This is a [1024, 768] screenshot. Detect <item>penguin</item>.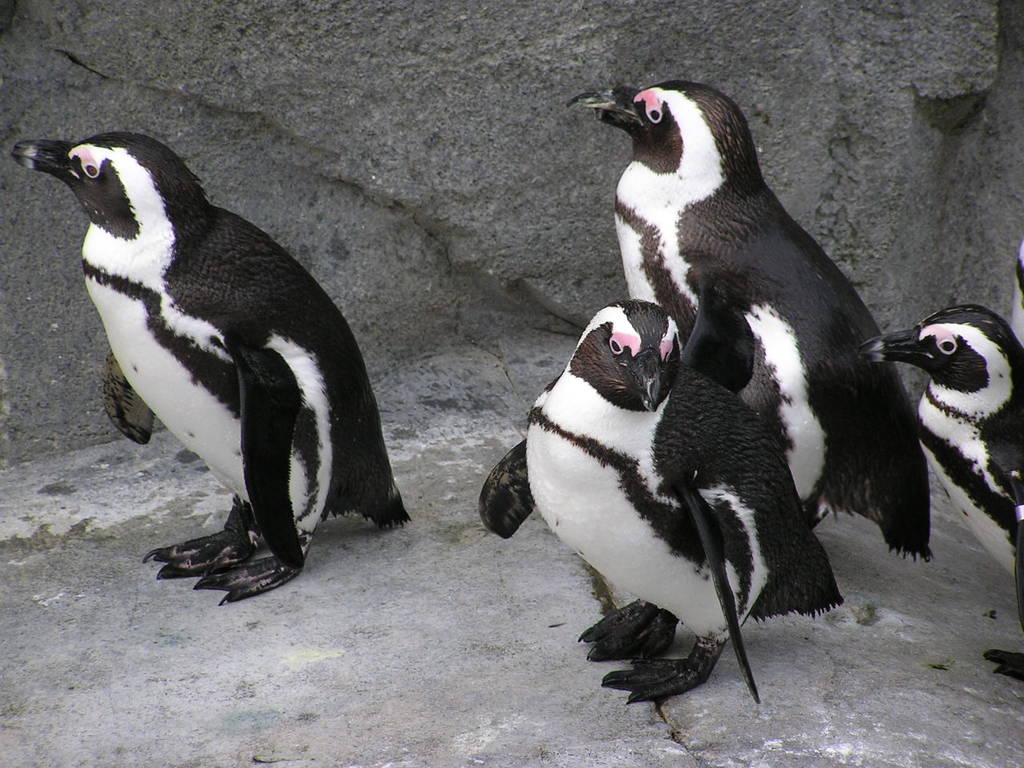
bbox(854, 302, 1023, 680).
